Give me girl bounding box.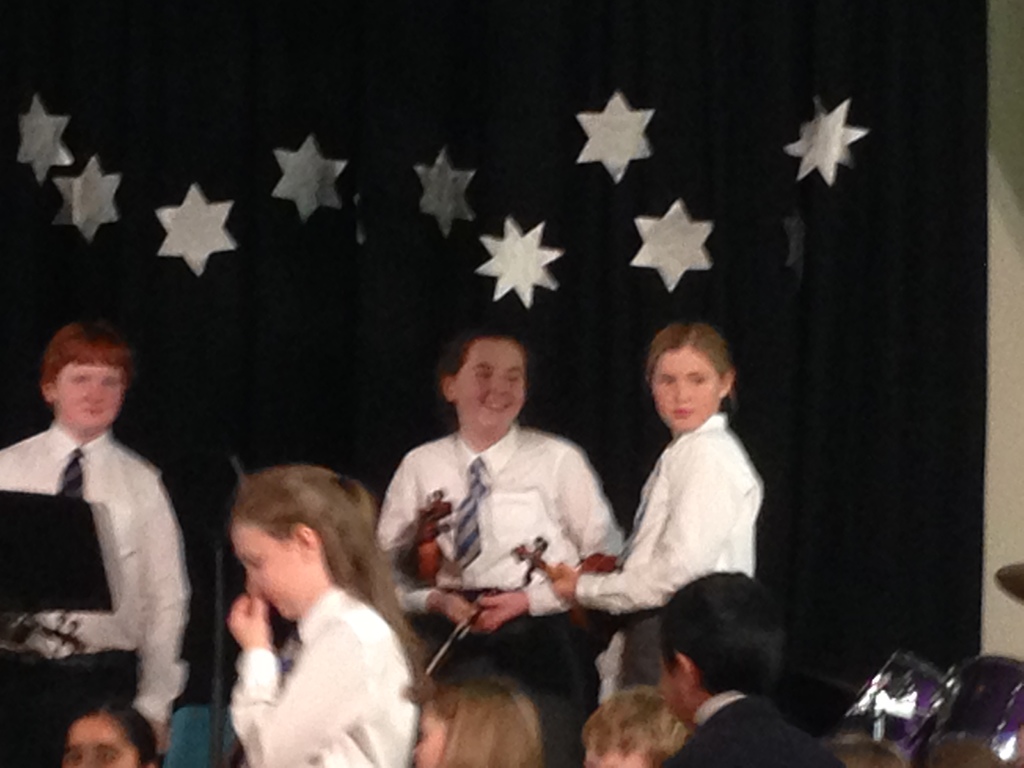
bbox=(221, 466, 434, 767).
